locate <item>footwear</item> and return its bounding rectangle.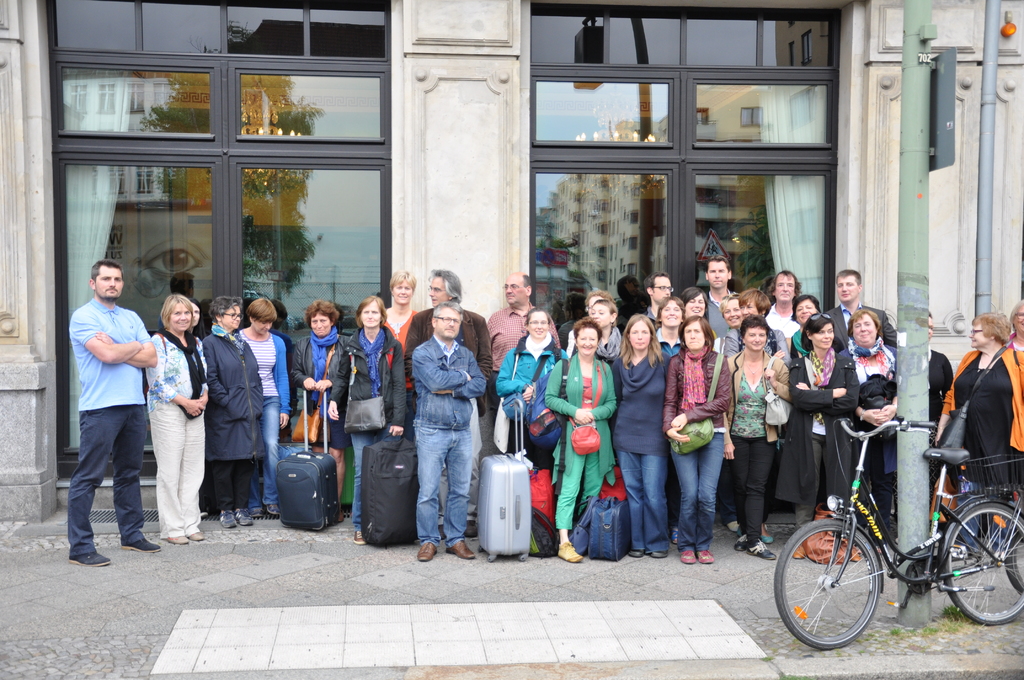
detection(263, 505, 279, 516).
